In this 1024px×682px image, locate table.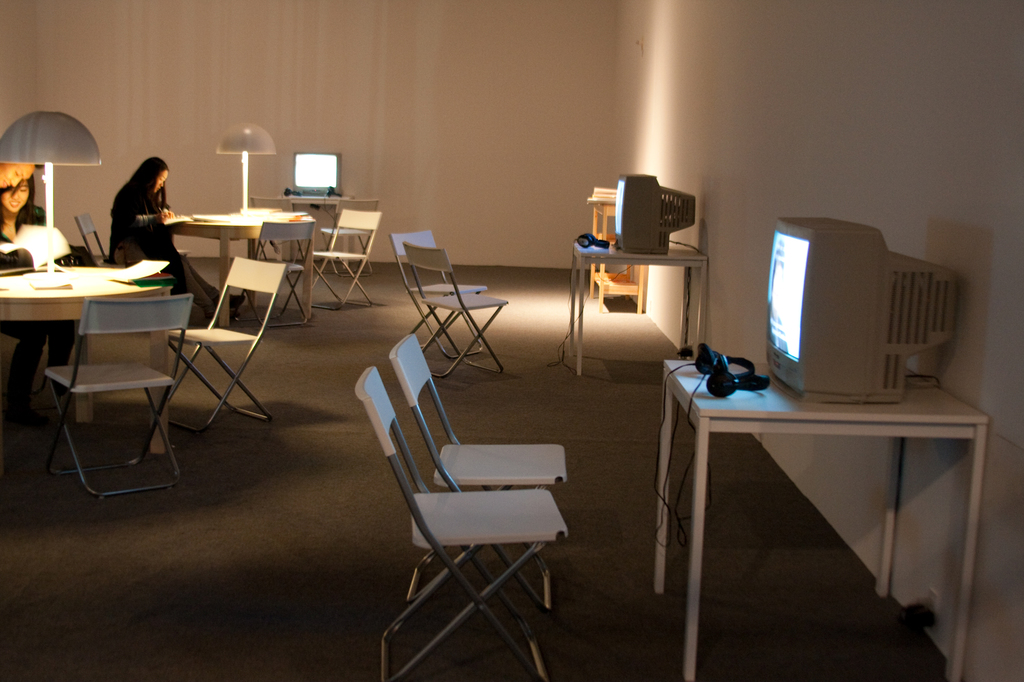
Bounding box: rect(5, 242, 195, 492).
